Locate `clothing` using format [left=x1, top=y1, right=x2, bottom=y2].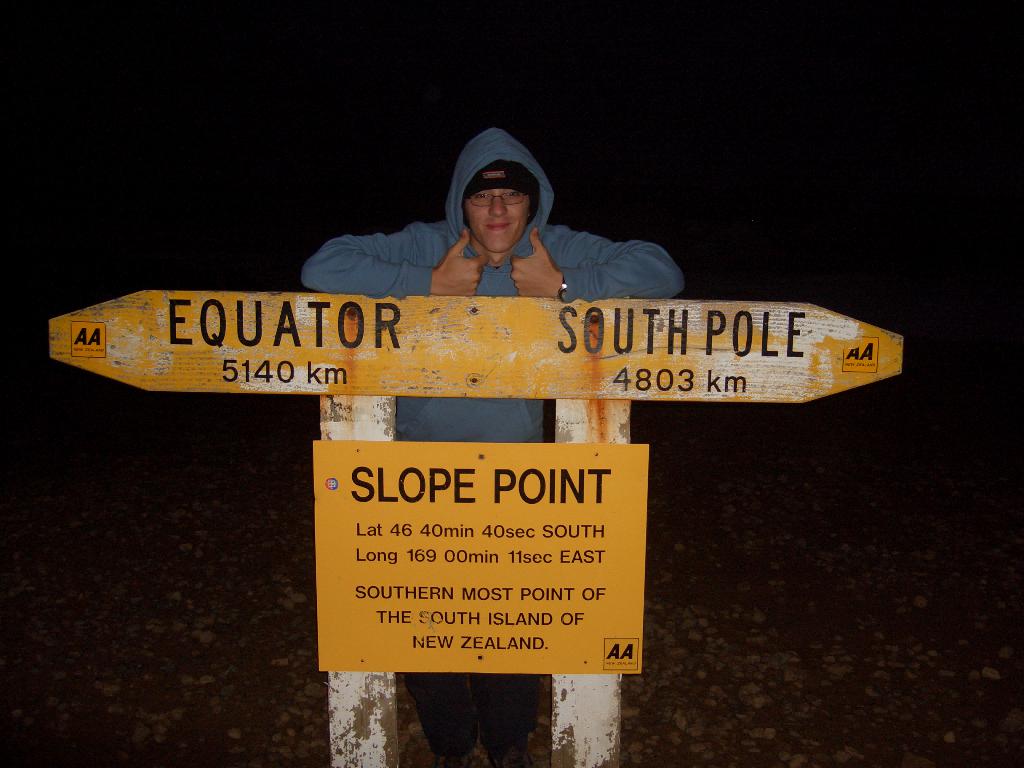
[left=276, top=147, right=700, bottom=310].
